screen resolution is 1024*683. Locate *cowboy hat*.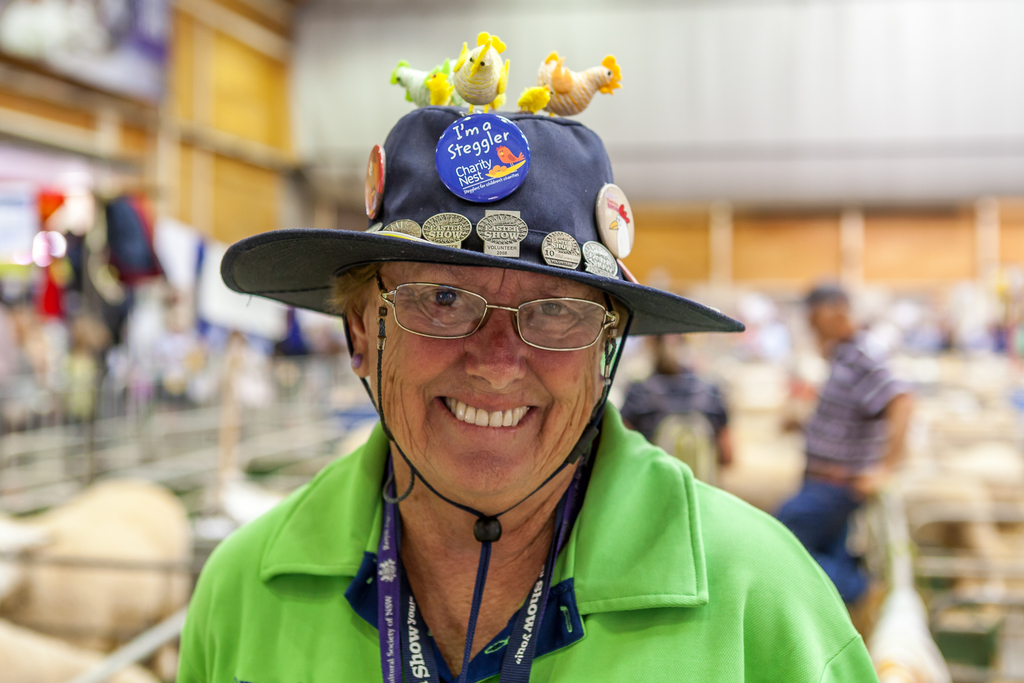
l=236, t=126, r=707, b=431.
